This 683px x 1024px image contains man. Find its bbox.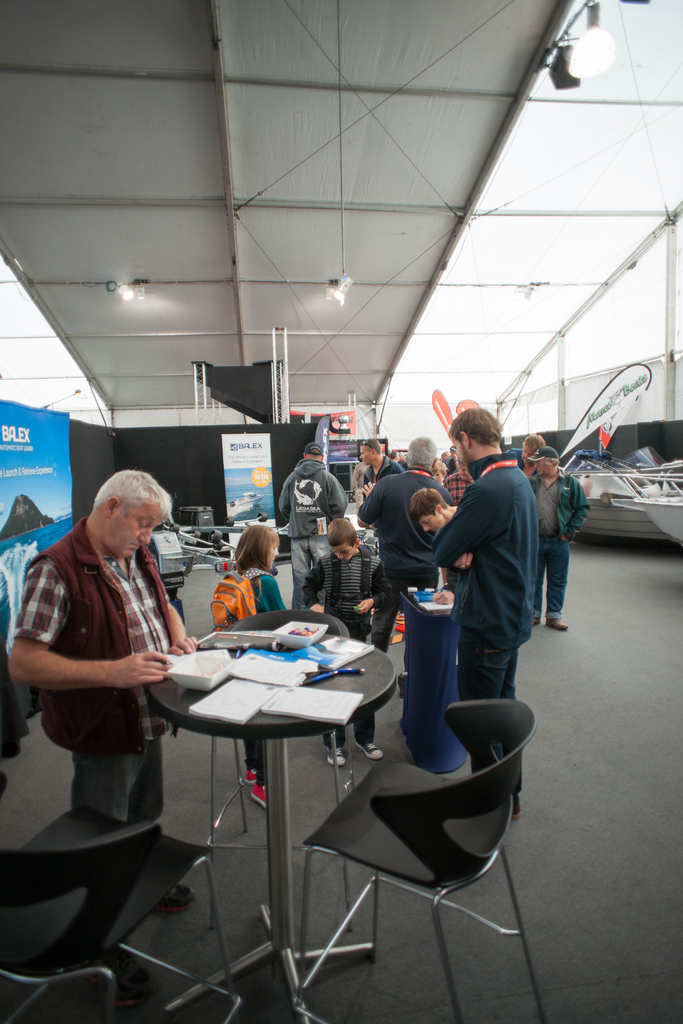
[x1=359, y1=438, x2=406, y2=499].
